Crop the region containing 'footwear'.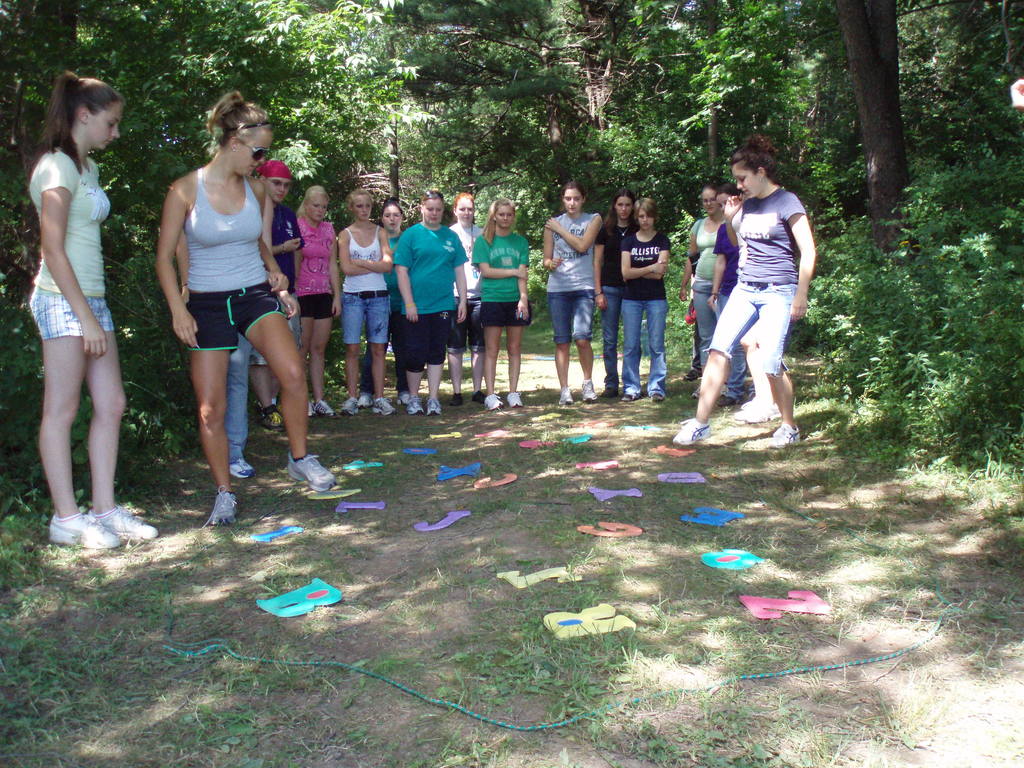
Crop region: <box>582,377,593,401</box>.
